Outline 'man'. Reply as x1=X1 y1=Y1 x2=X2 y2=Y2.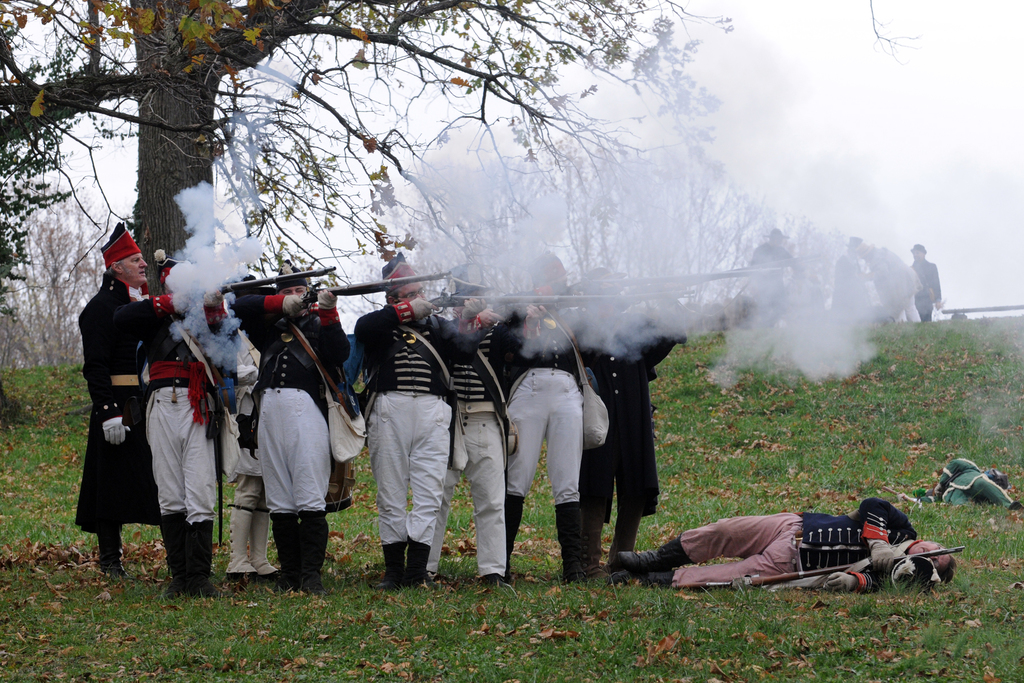
x1=833 y1=232 x2=867 y2=327.
